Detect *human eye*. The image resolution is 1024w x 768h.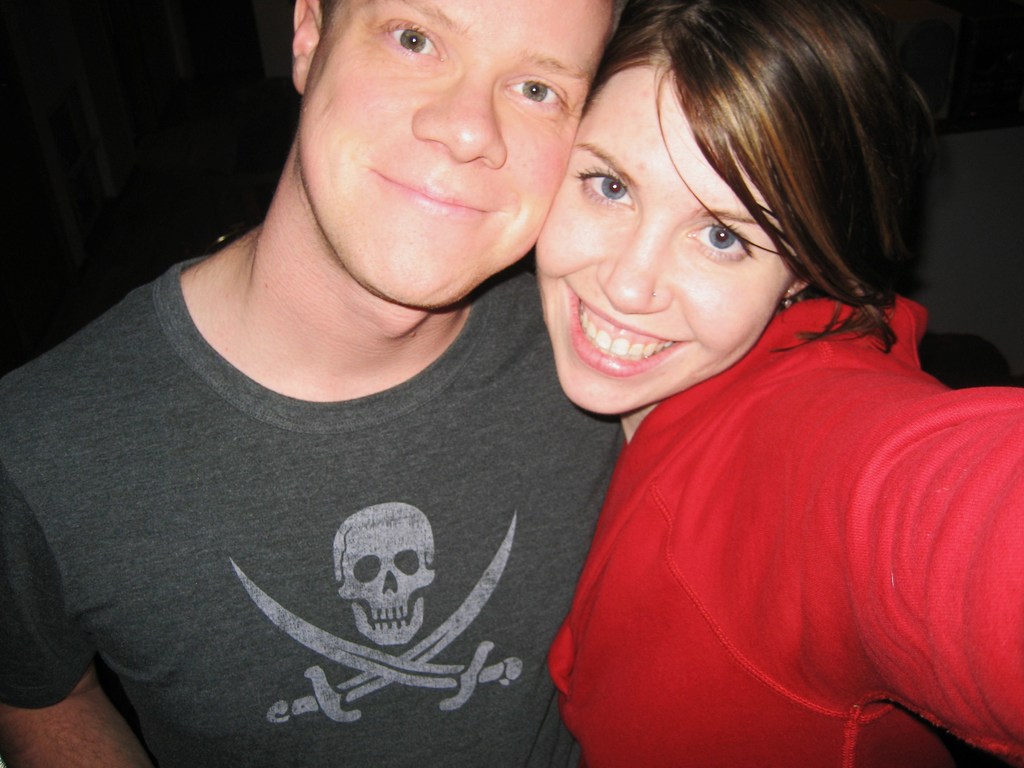
[684, 194, 778, 271].
